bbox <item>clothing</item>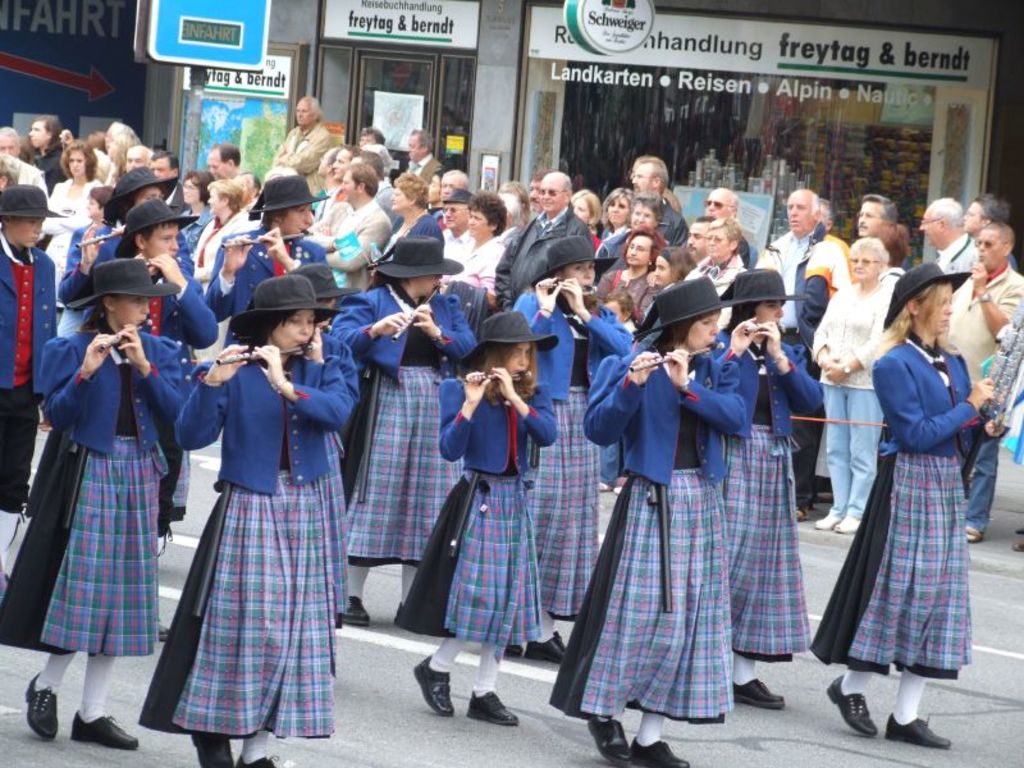
detection(447, 230, 467, 262)
